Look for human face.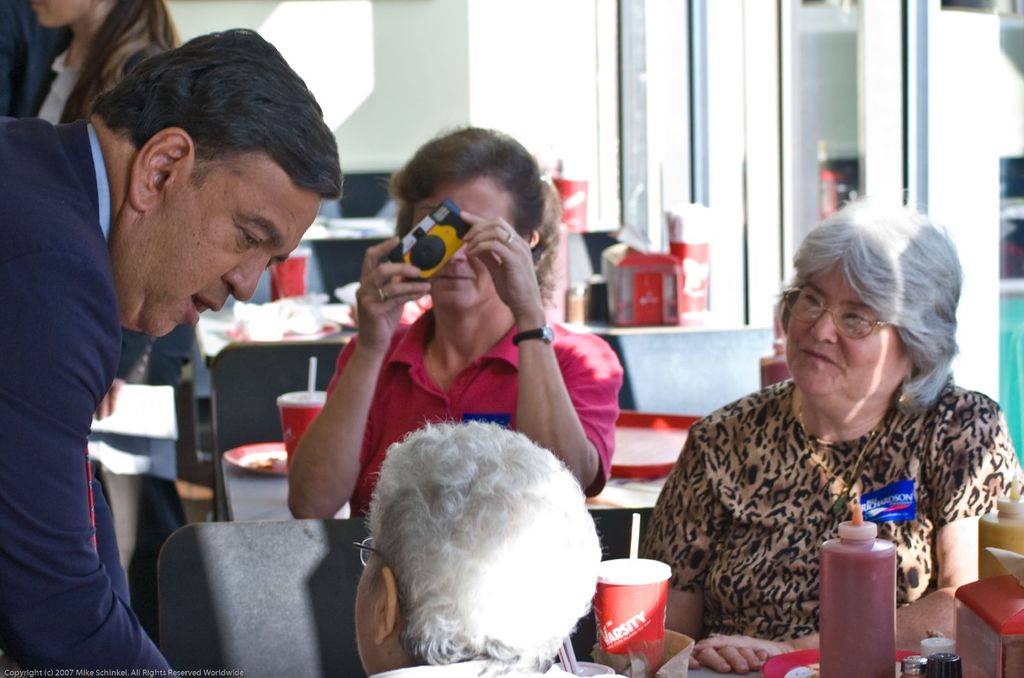
Found: <region>130, 151, 320, 336</region>.
